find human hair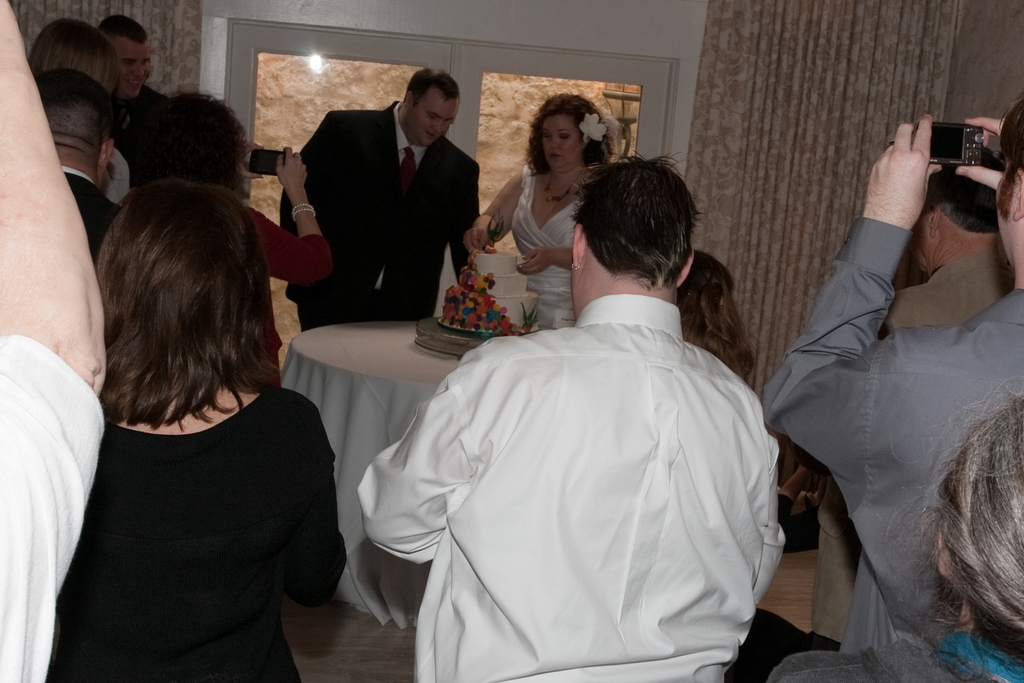
box(995, 96, 1023, 218)
